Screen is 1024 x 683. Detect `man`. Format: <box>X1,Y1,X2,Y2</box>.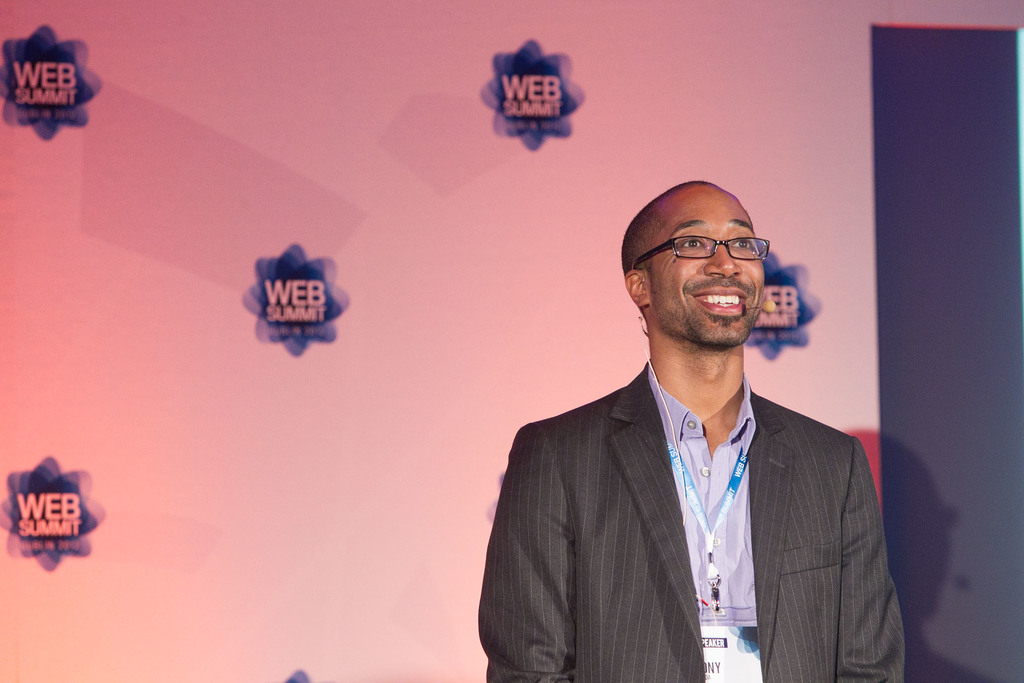
<box>484,184,900,673</box>.
